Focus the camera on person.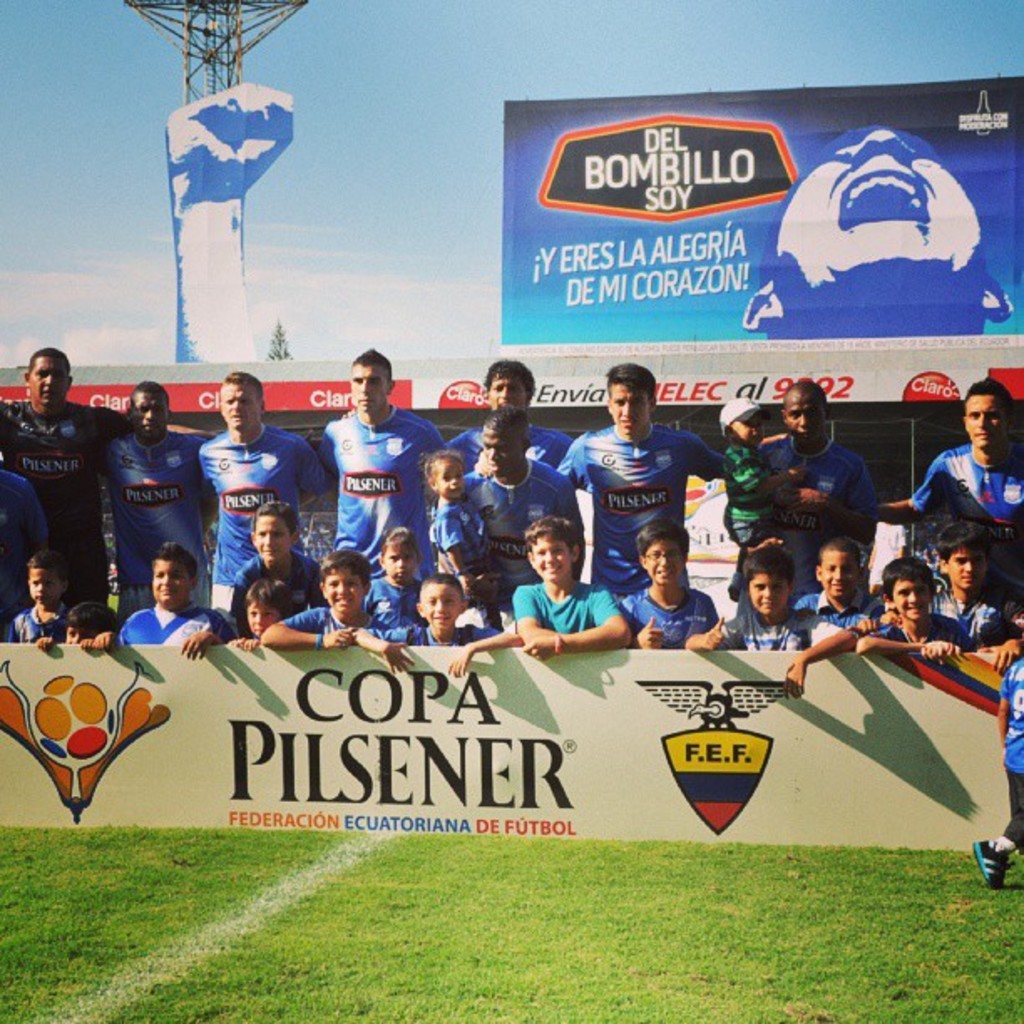
Focus region: 105/381/221/622.
